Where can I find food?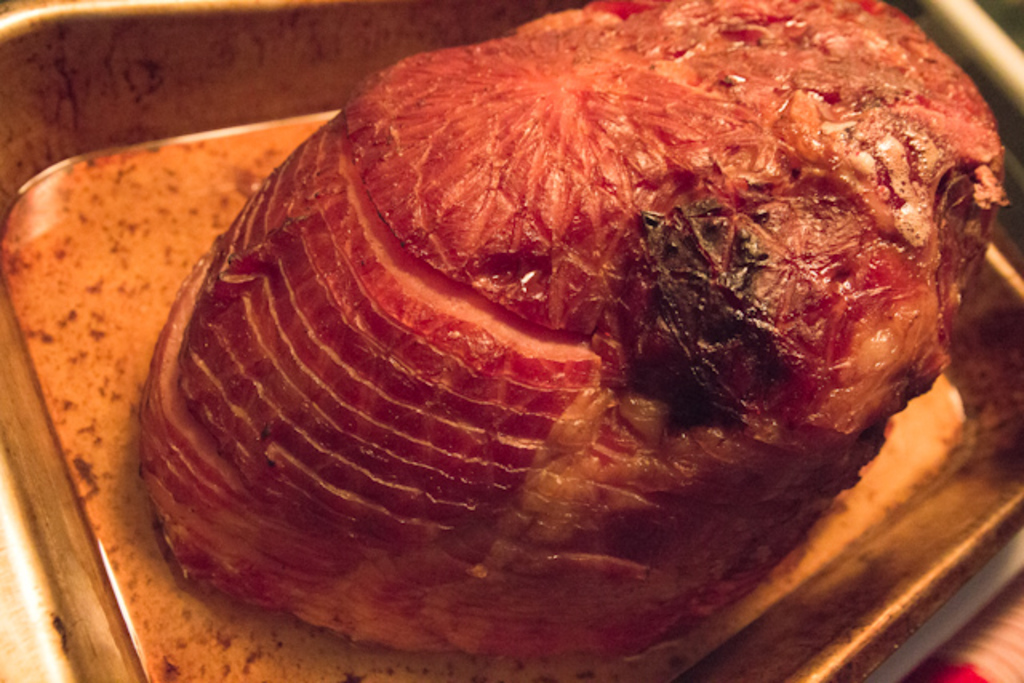
You can find it at [x1=136, y1=18, x2=995, y2=619].
